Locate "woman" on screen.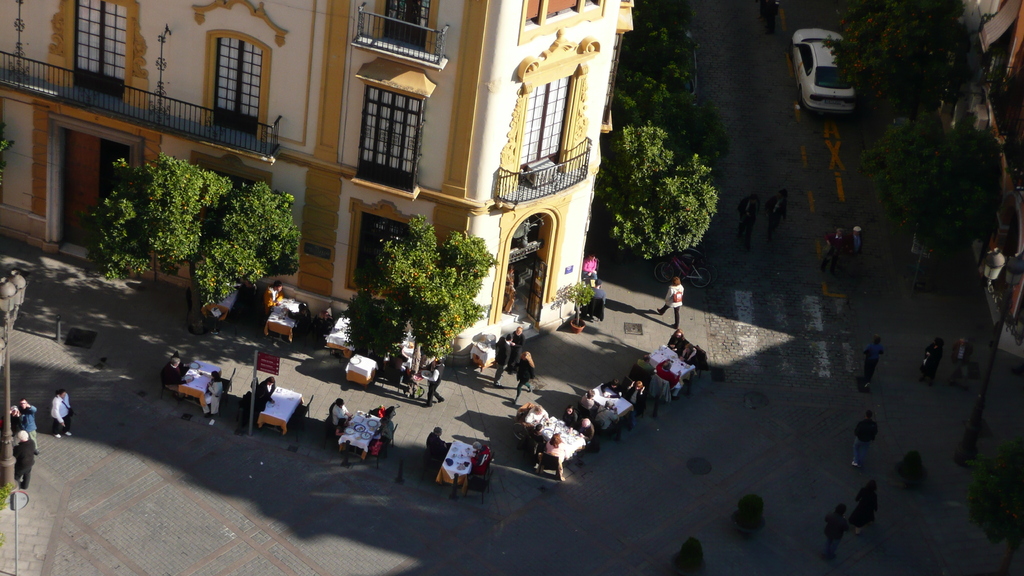
On screen at region(682, 342, 697, 367).
